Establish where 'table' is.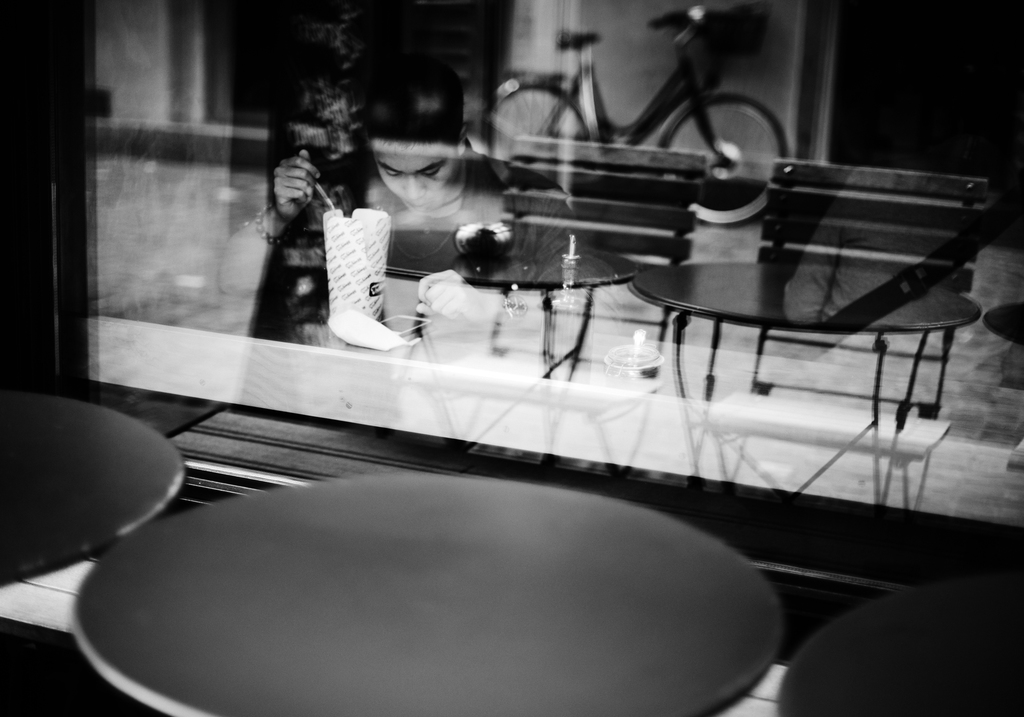
Established at bbox(0, 390, 184, 590).
